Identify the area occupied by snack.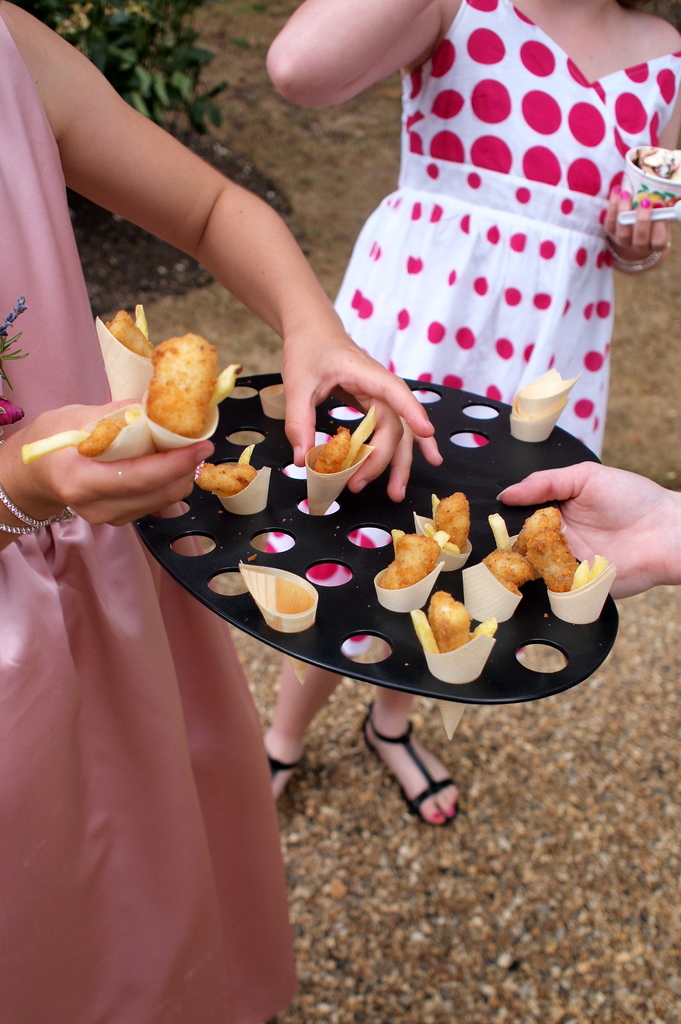
Area: {"x1": 116, "y1": 324, "x2": 237, "y2": 456}.
